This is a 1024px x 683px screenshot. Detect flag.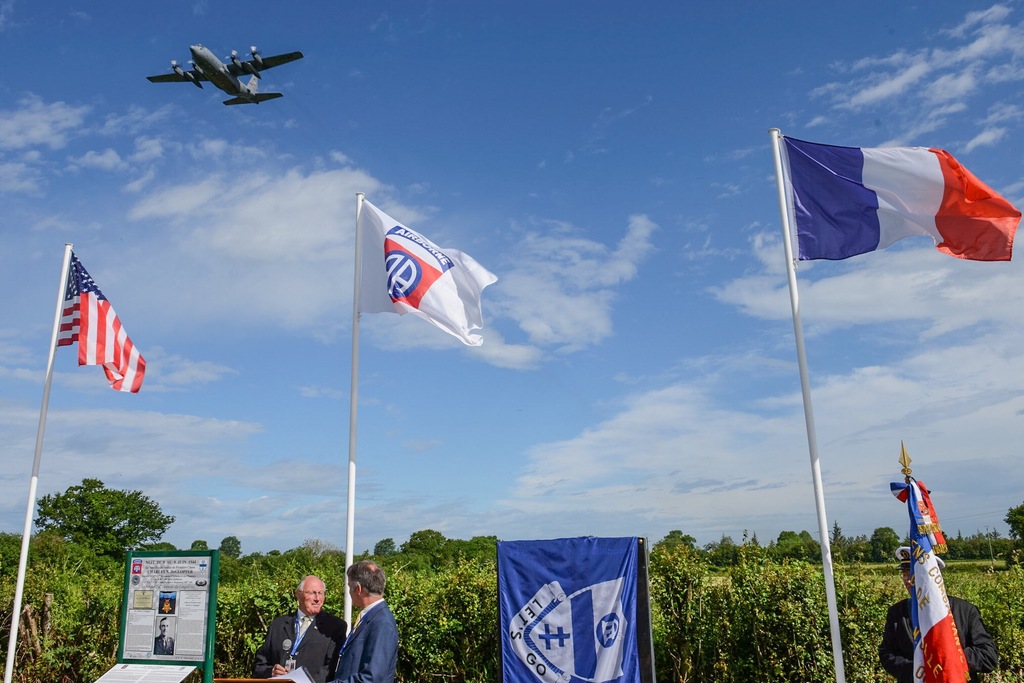
region(51, 247, 147, 394).
